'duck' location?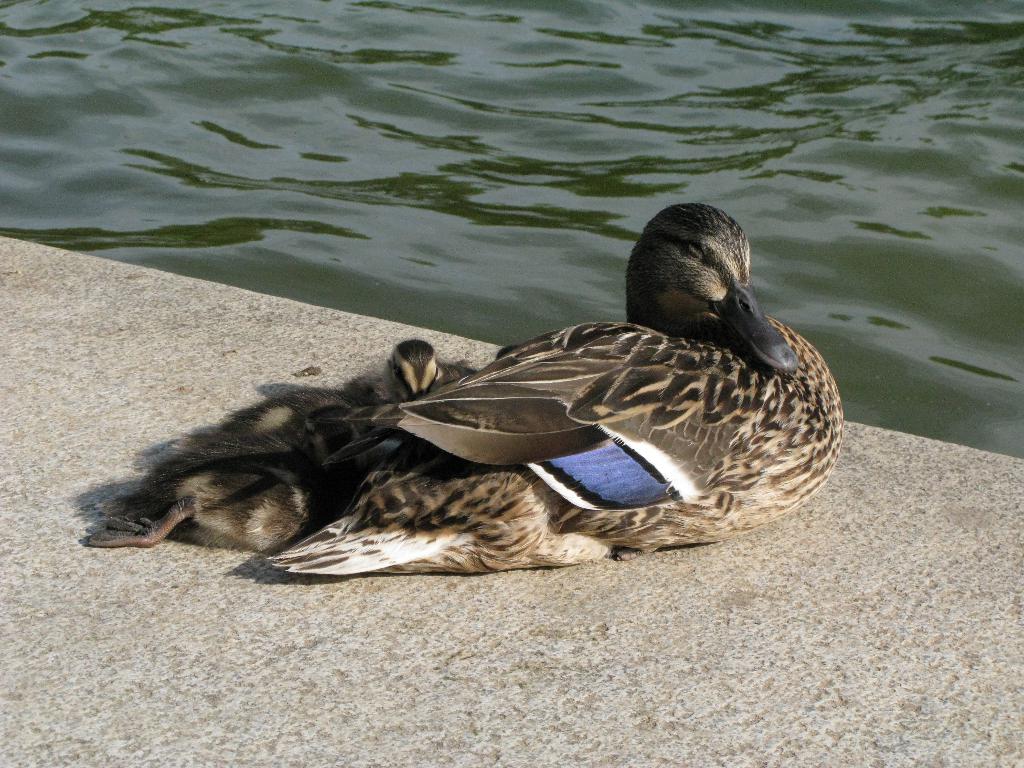
[97,440,347,547]
